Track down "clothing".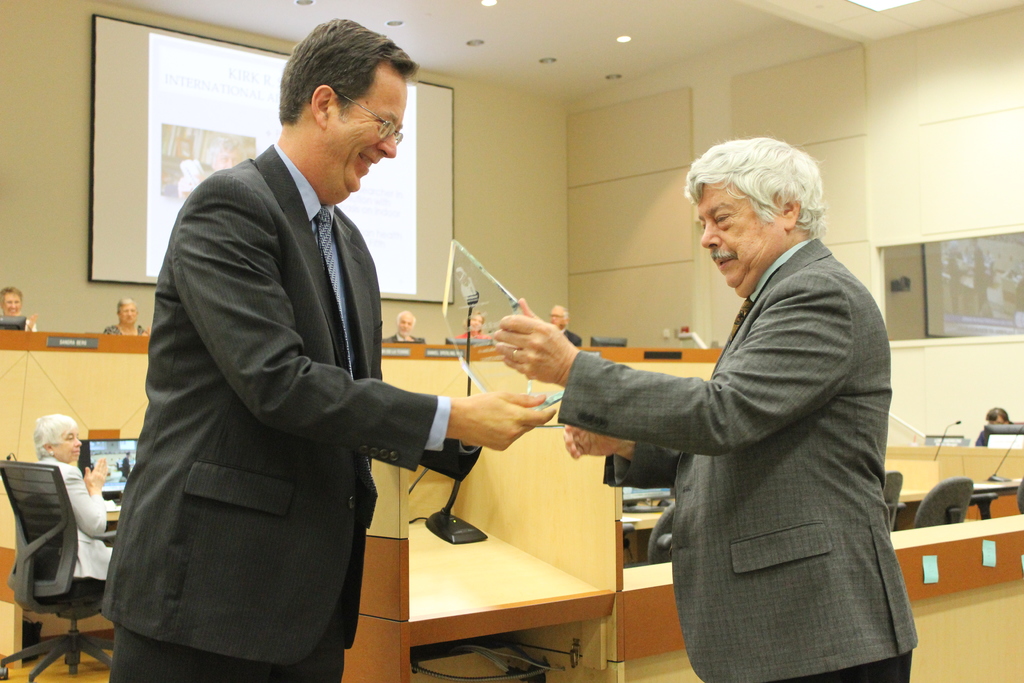
Tracked to 101/139/454/682.
